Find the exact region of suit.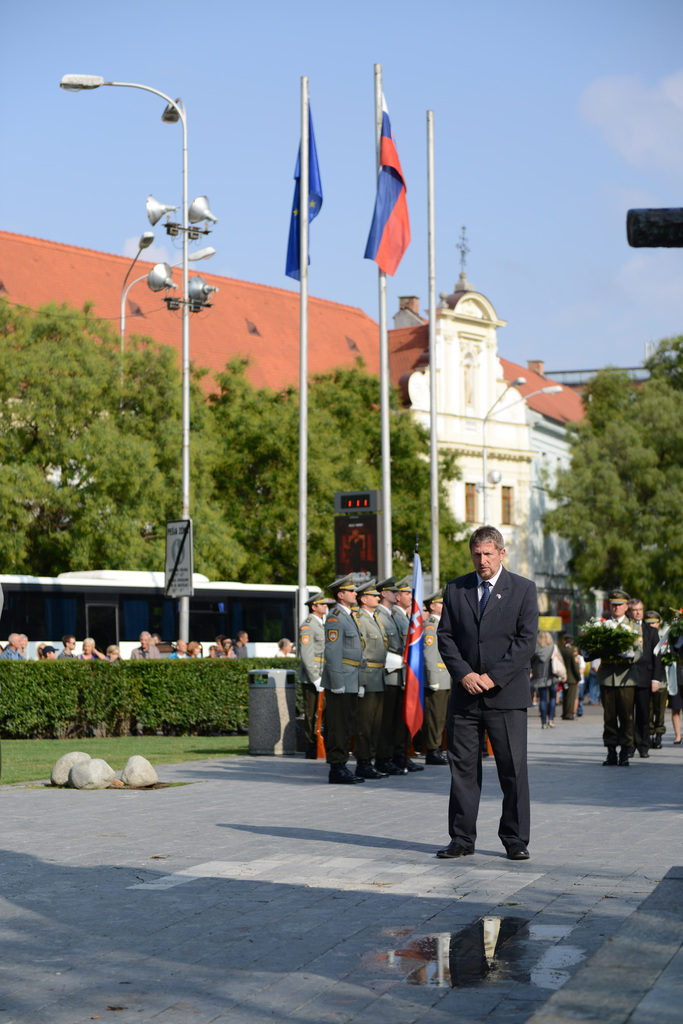
Exact region: l=374, t=600, r=411, b=754.
